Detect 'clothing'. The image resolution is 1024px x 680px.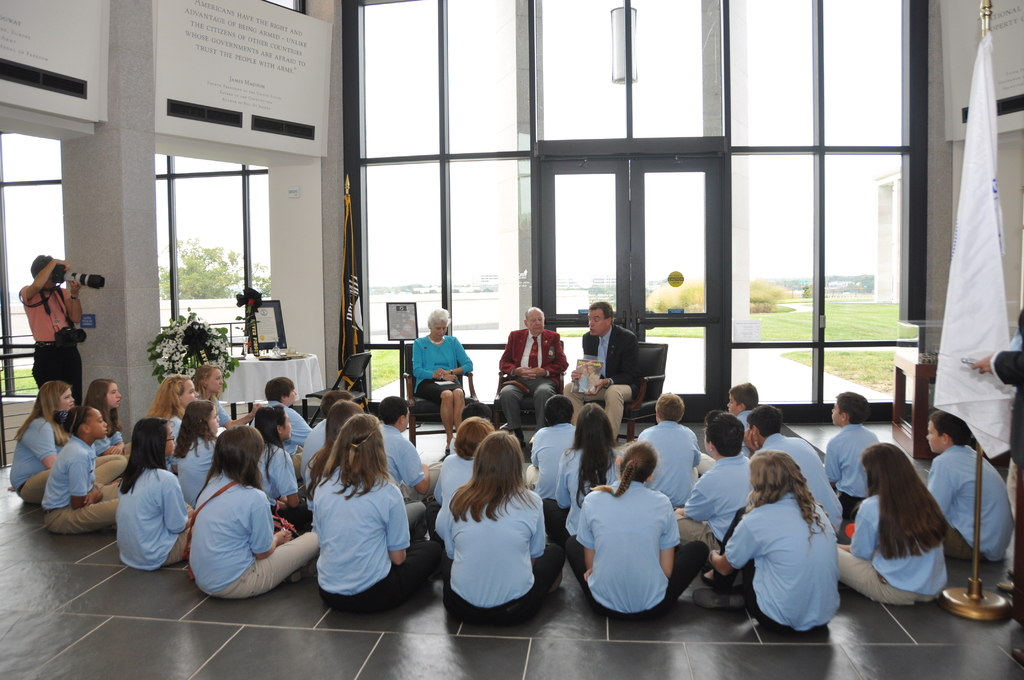
locate(496, 325, 568, 435).
